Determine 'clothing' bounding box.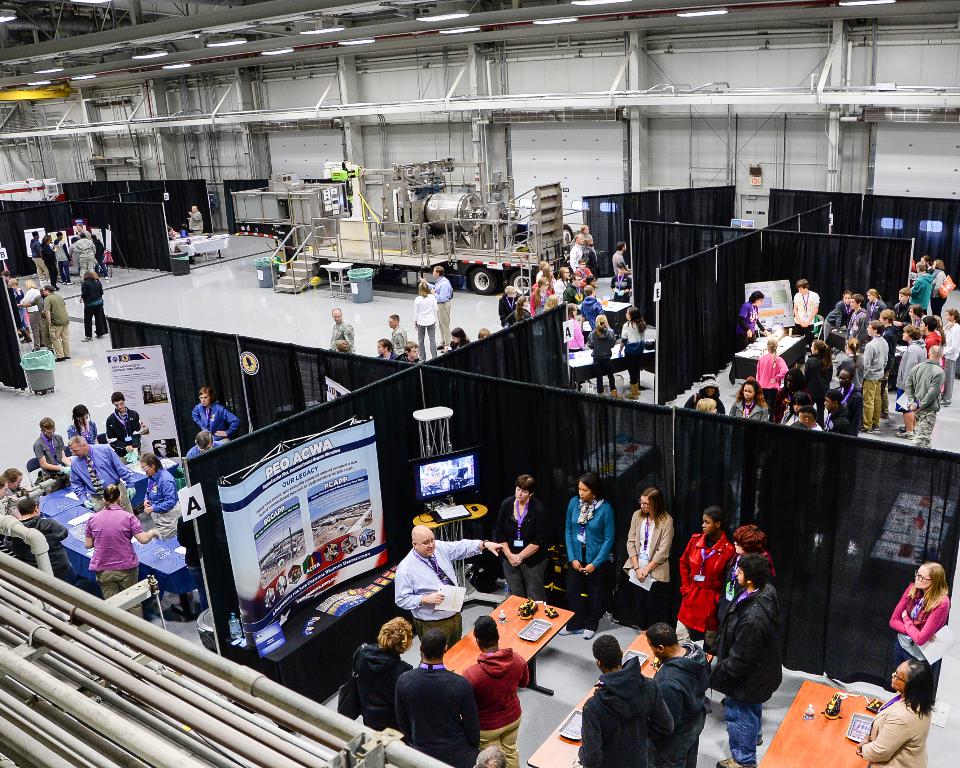
Determined: detection(346, 643, 409, 727).
